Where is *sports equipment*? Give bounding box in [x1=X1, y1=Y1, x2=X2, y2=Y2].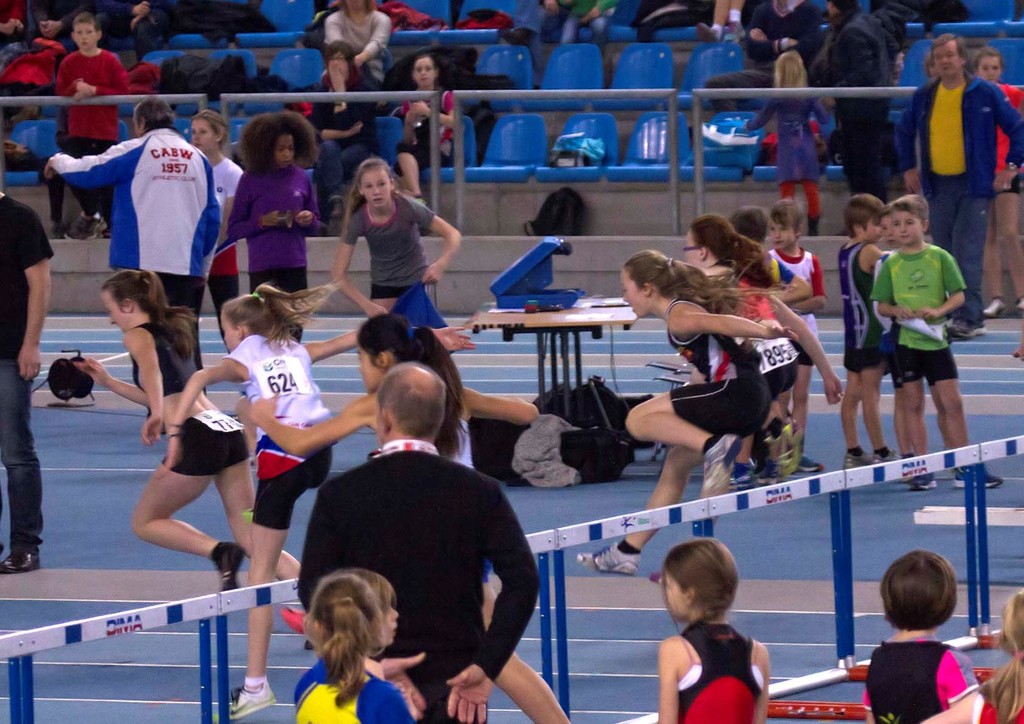
[x1=207, y1=683, x2=278, y2=723].
